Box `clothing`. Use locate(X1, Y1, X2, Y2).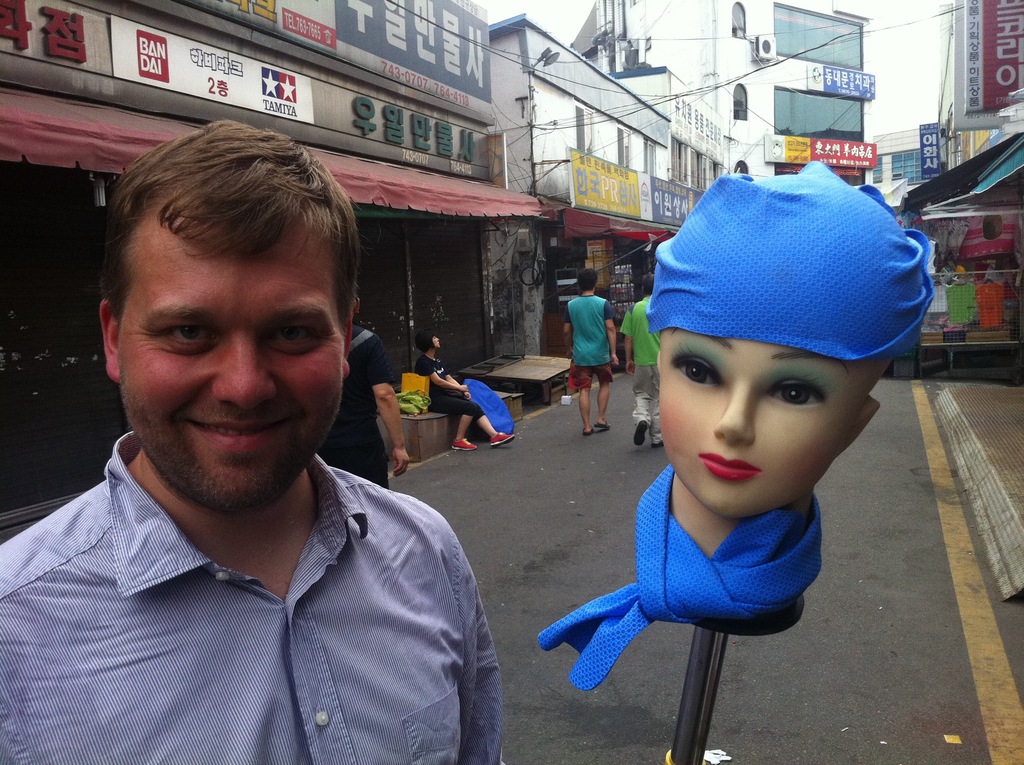
locate(563, 284, 613, 371).
